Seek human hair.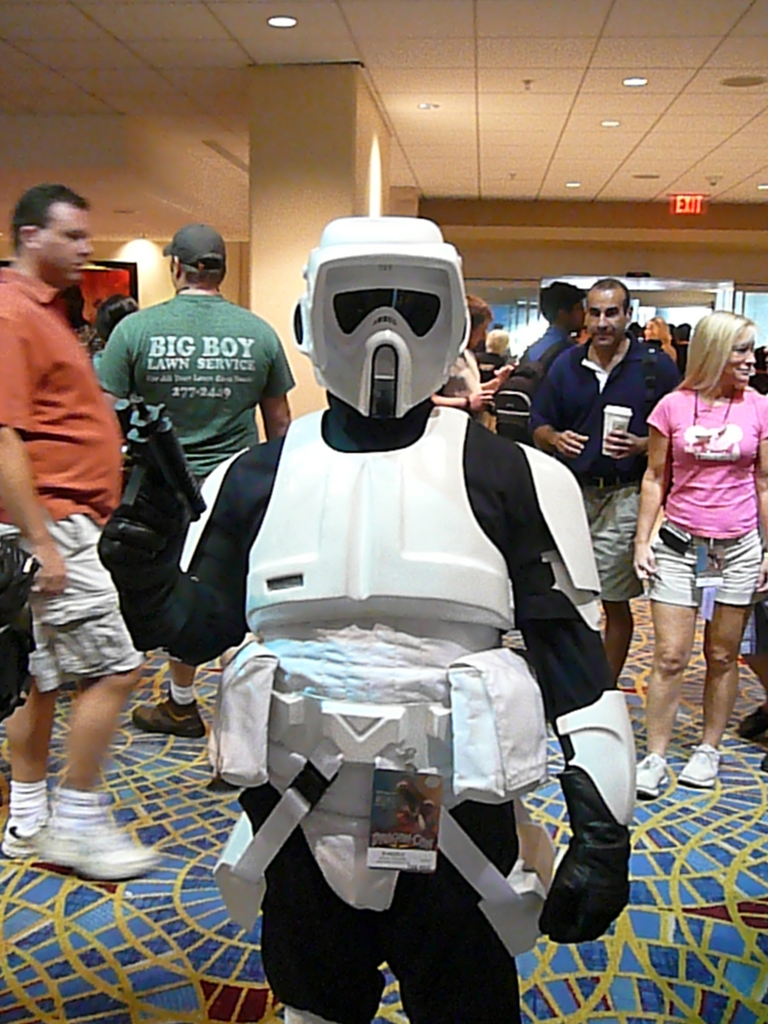
(x1=177, y1=254, x2=228, y2=291).
